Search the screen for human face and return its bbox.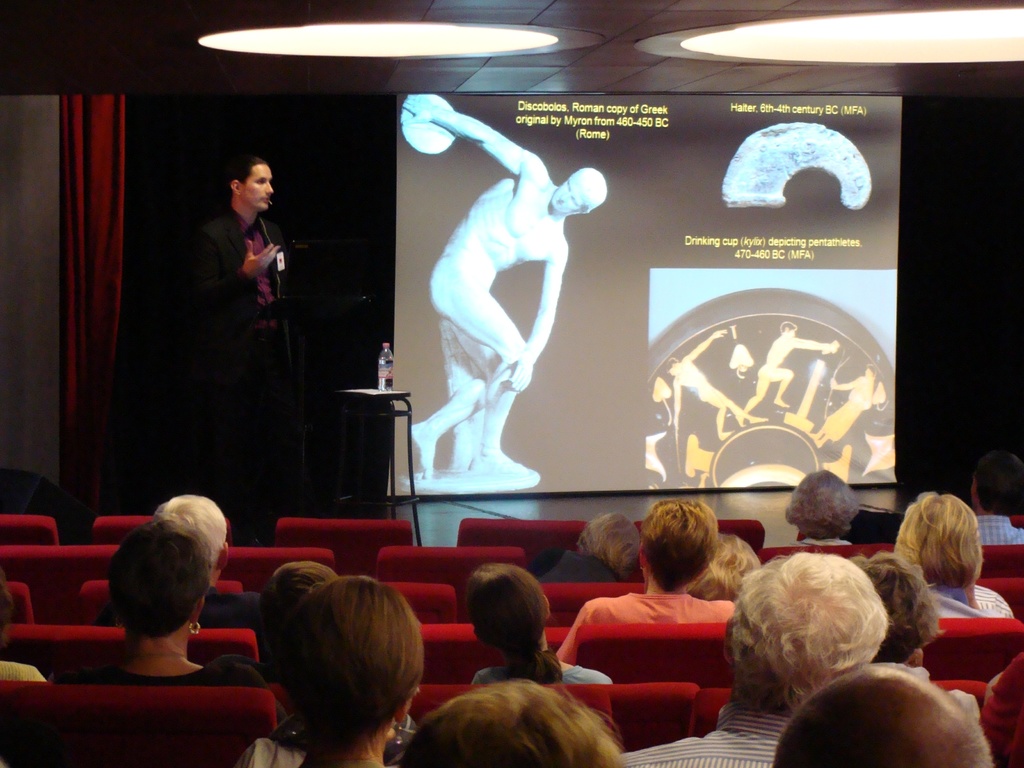
Found: l=552, t=171, r=585, b=213.
